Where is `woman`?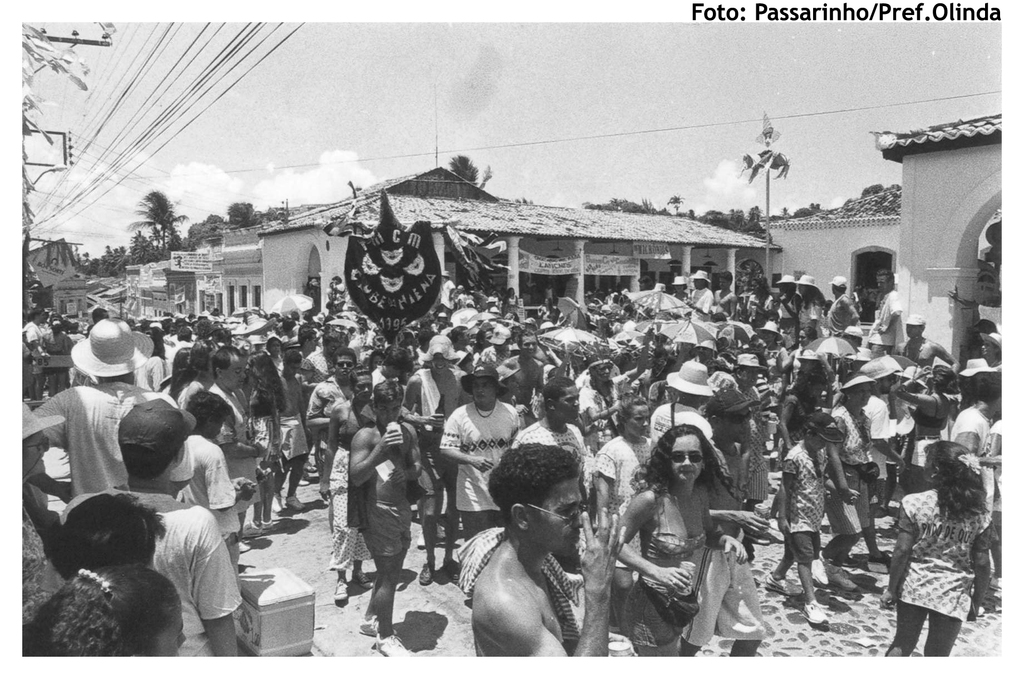
<box>243,351,285,539</box>.
